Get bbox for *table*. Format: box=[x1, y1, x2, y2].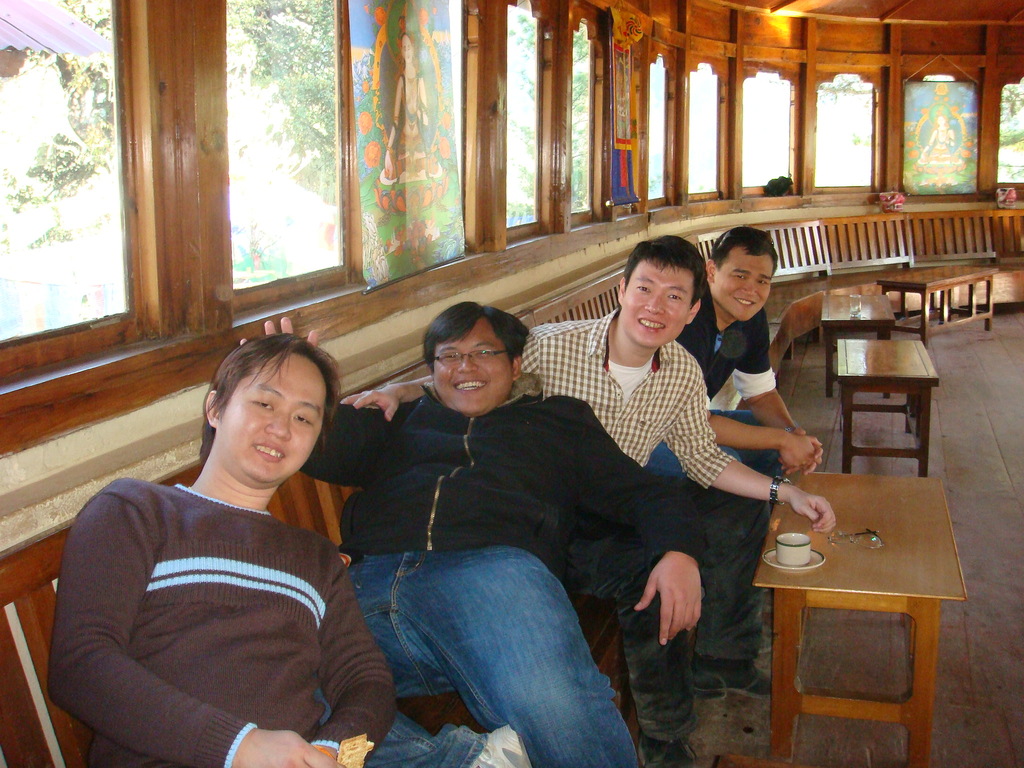
box=[817, 297, 892, 390].
